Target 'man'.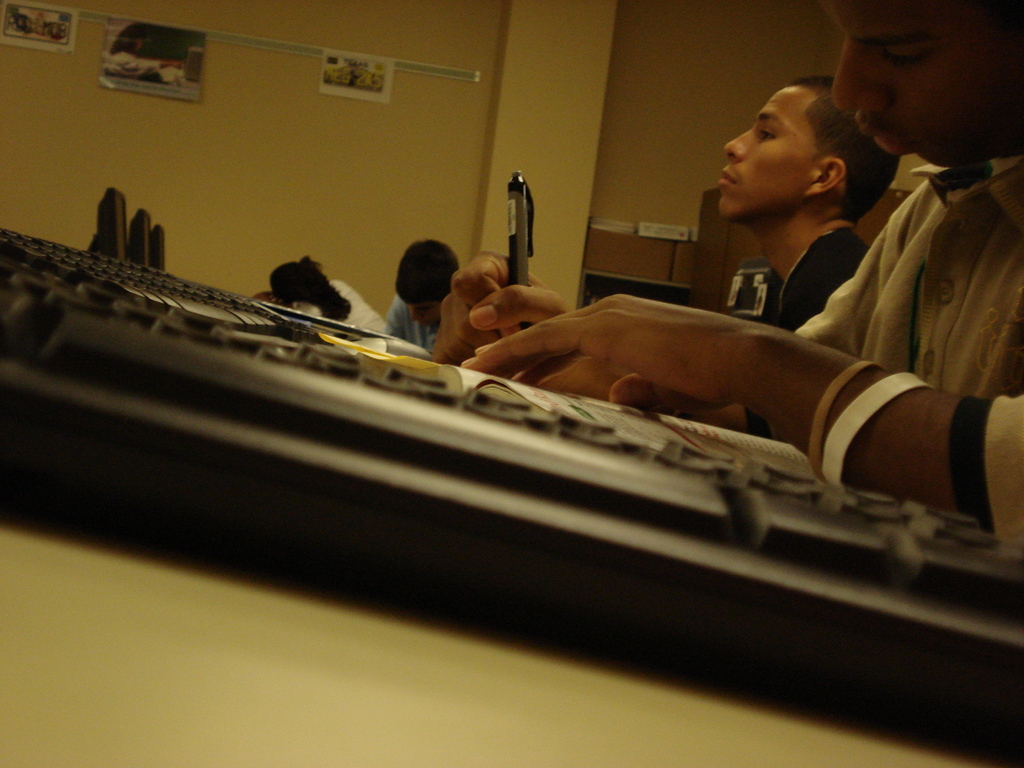
Target region: 378:237:461:353.
